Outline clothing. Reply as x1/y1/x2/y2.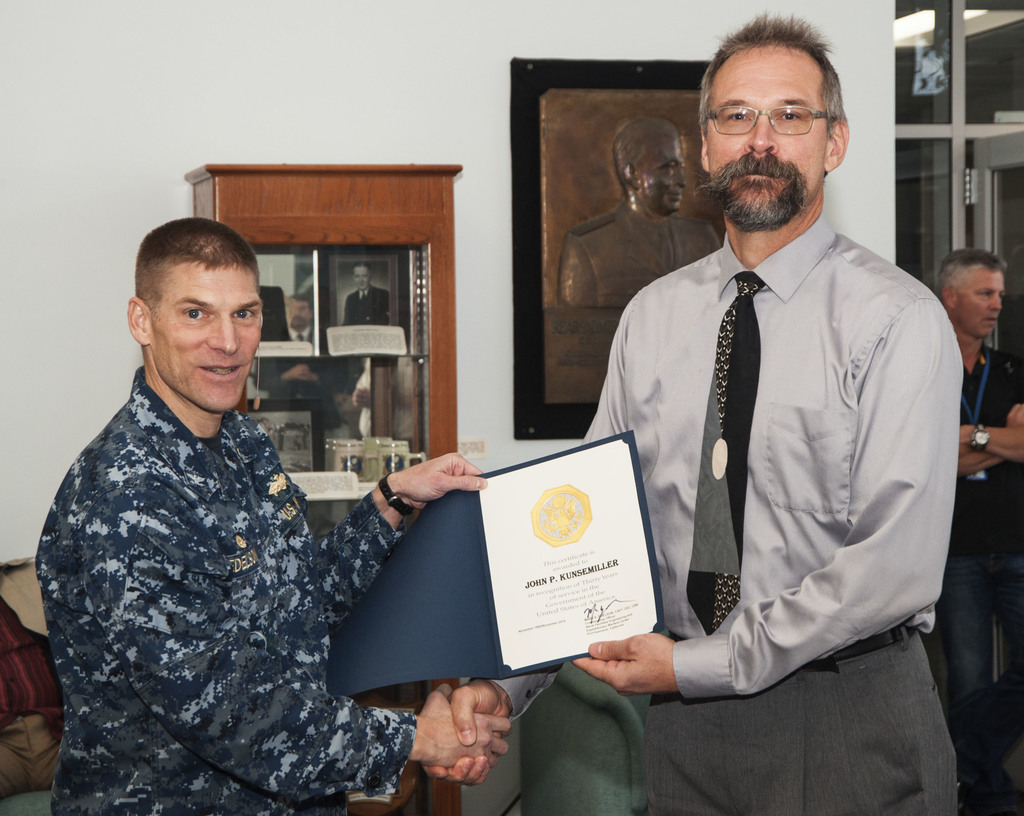
492/212/963/815.
